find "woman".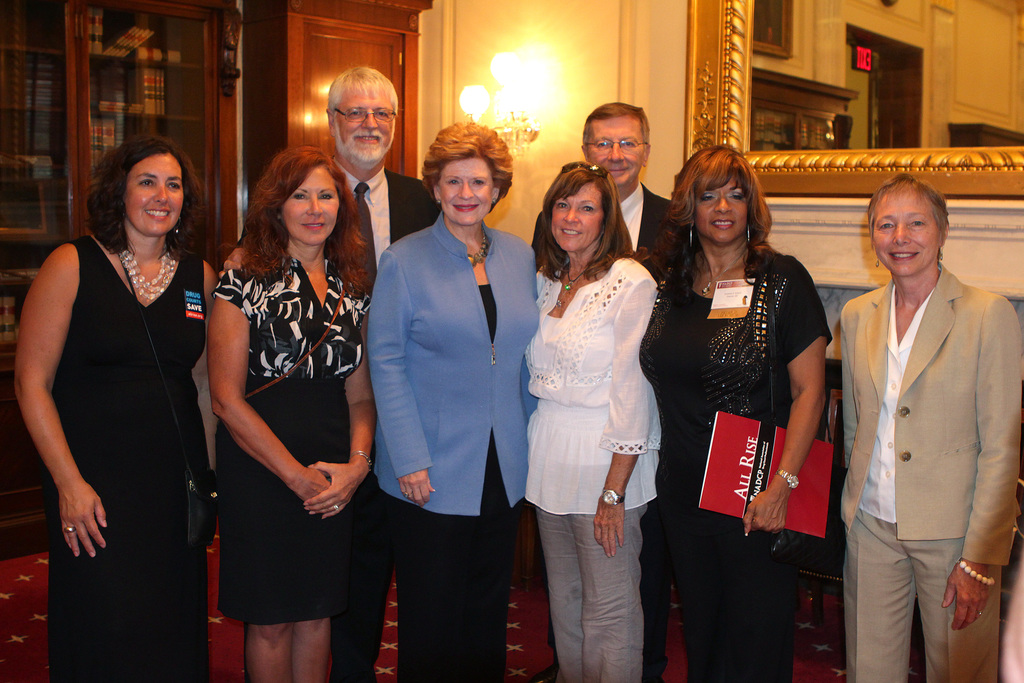
[208, 160, 380, 682].
